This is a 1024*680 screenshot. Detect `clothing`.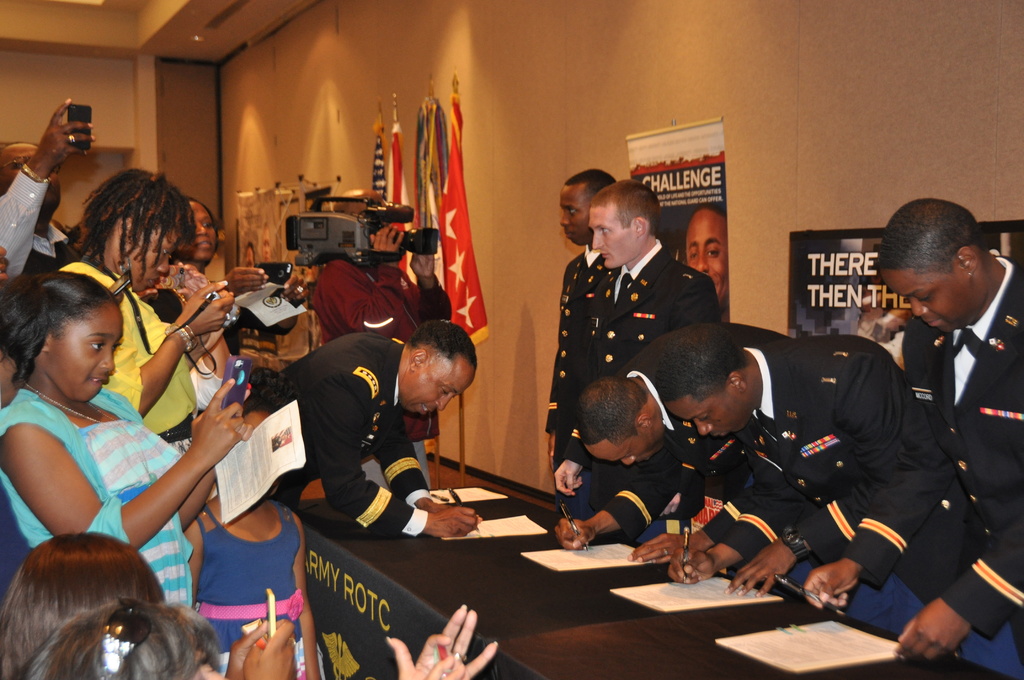
(left=733, top=307, right=974, bottom=633).
